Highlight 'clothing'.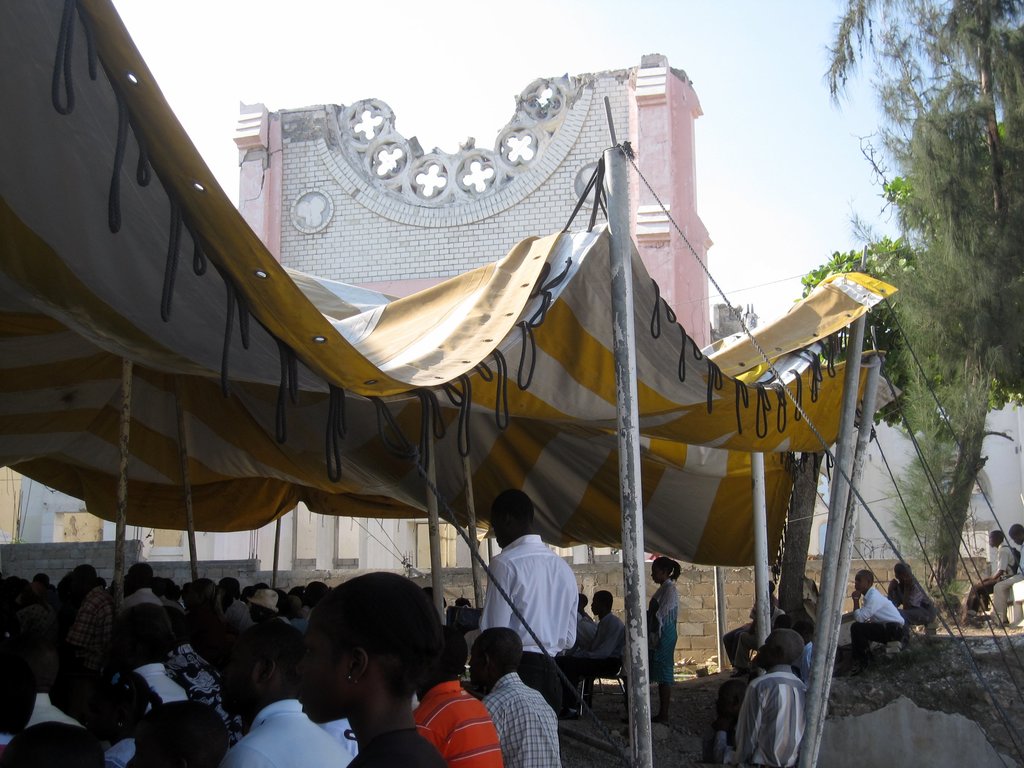
Highlighted region: locate(472, 518, 591, 699).
